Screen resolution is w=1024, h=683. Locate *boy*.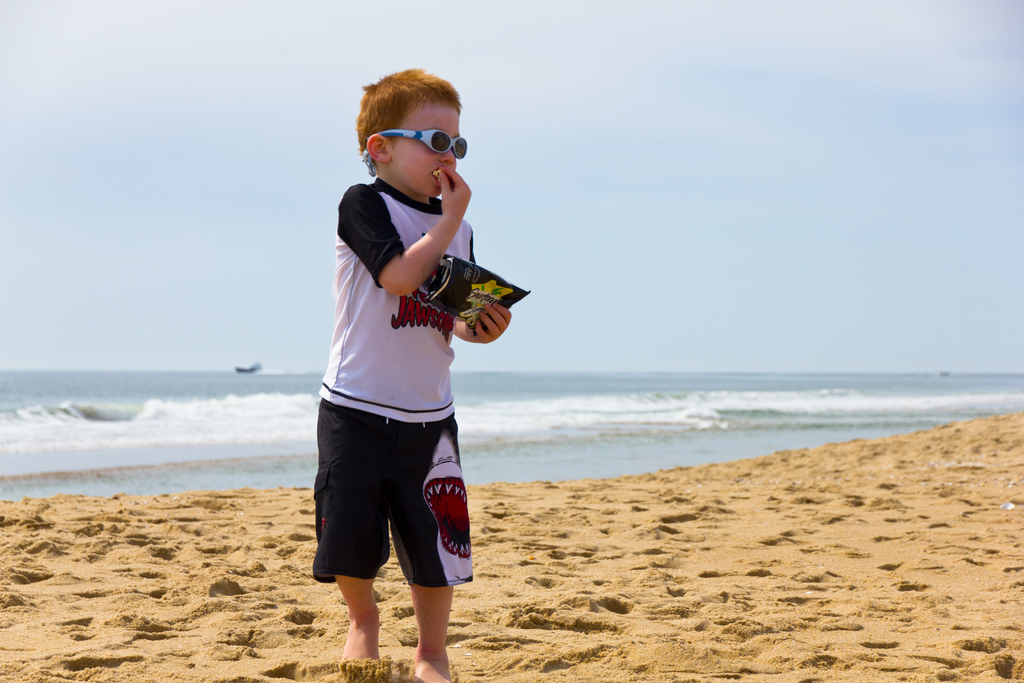
locate(297, 79, 519, 680).
